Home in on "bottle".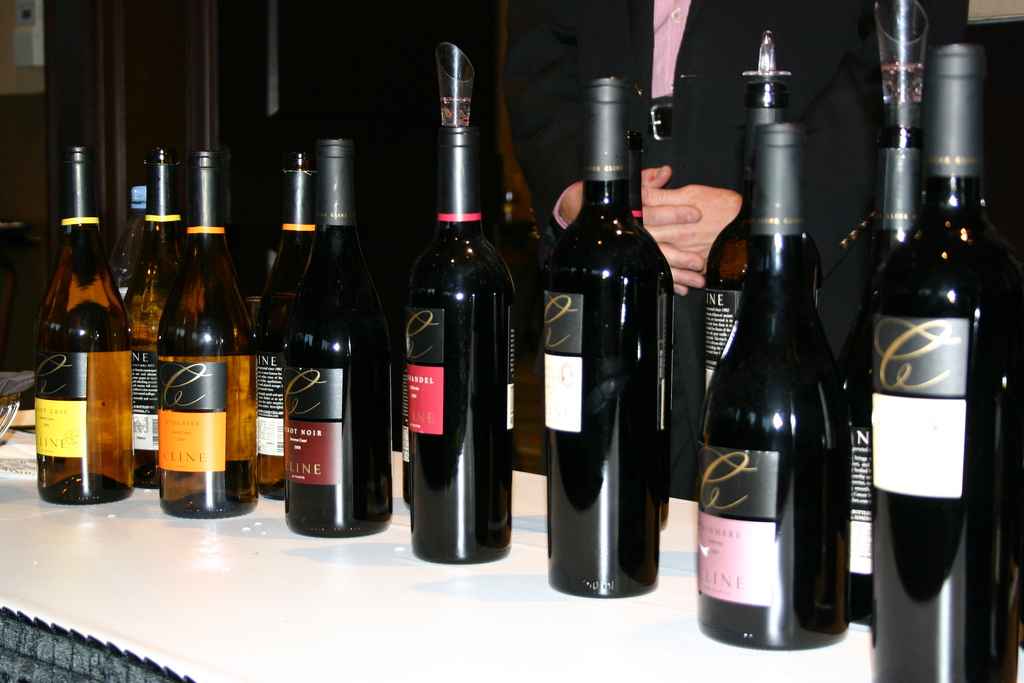
Homed in at crop(120, 147, 189, 493).
